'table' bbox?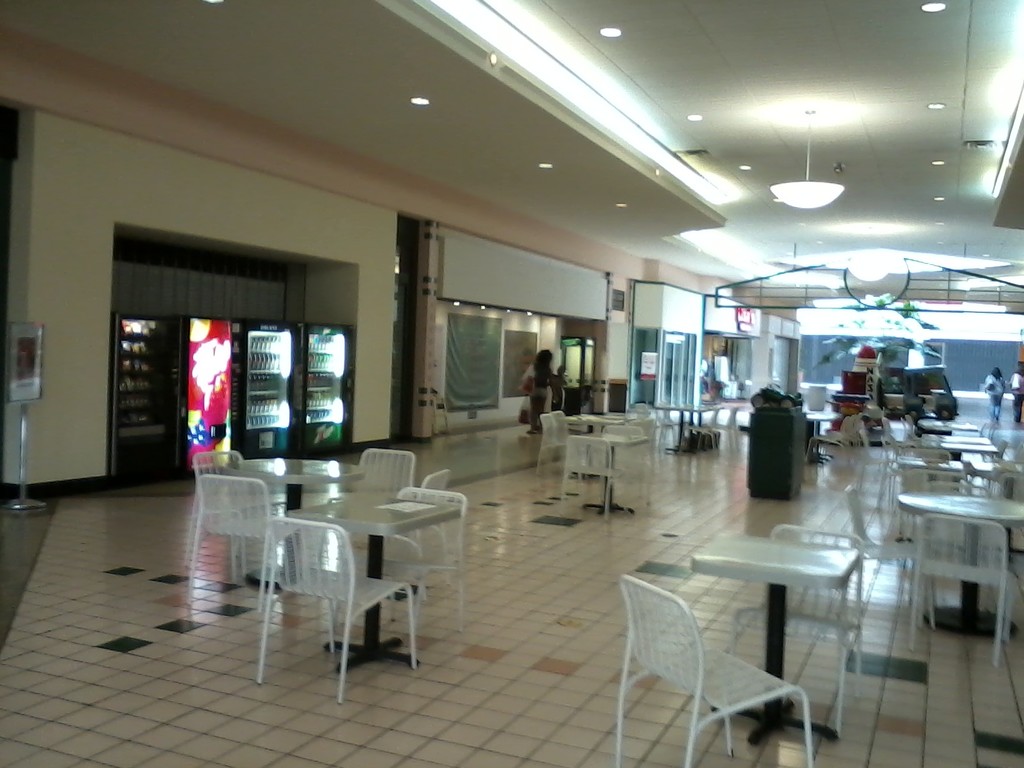
bbox(650, 403, 708, 455)
